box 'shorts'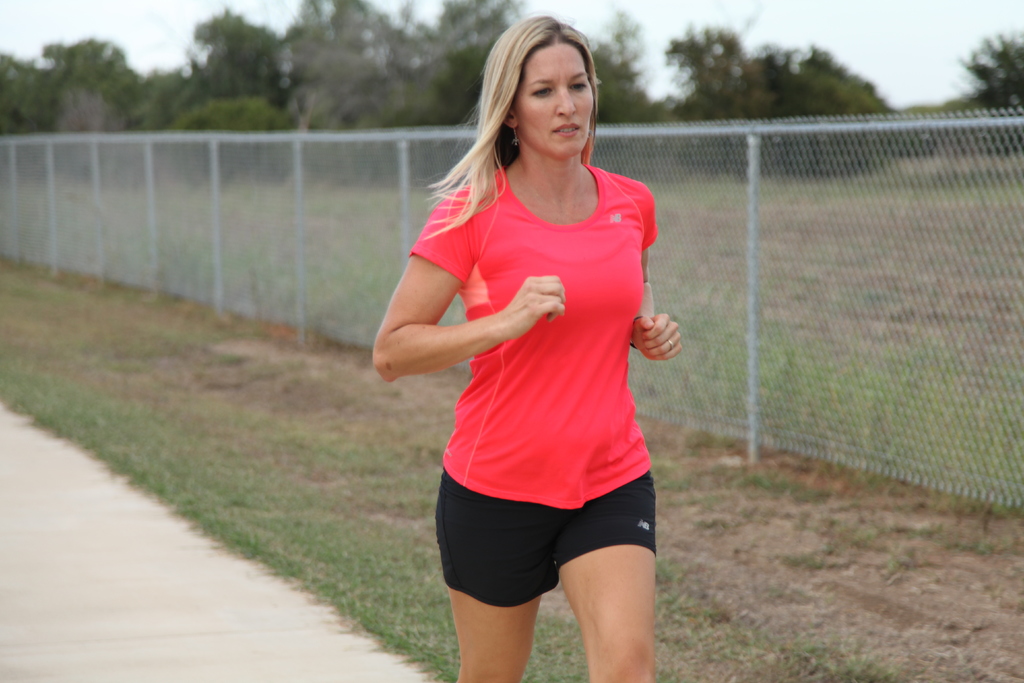
l=434, t=473, r=659, b=587
